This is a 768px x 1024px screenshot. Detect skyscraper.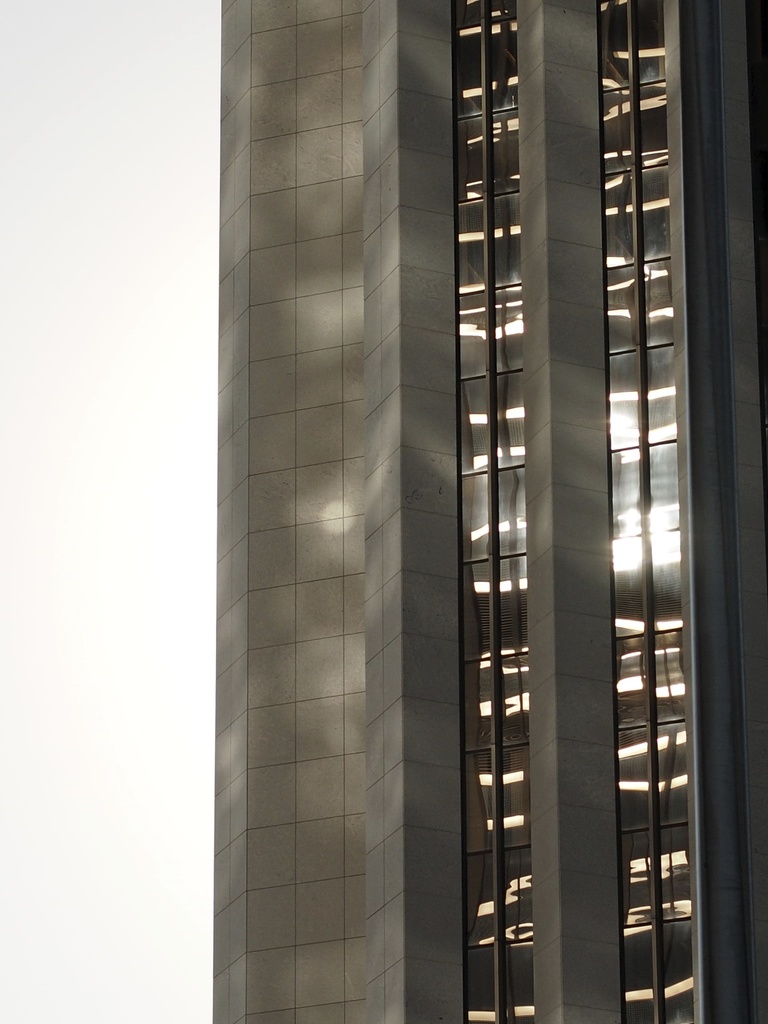
region(177, 0, 726, 1023).
